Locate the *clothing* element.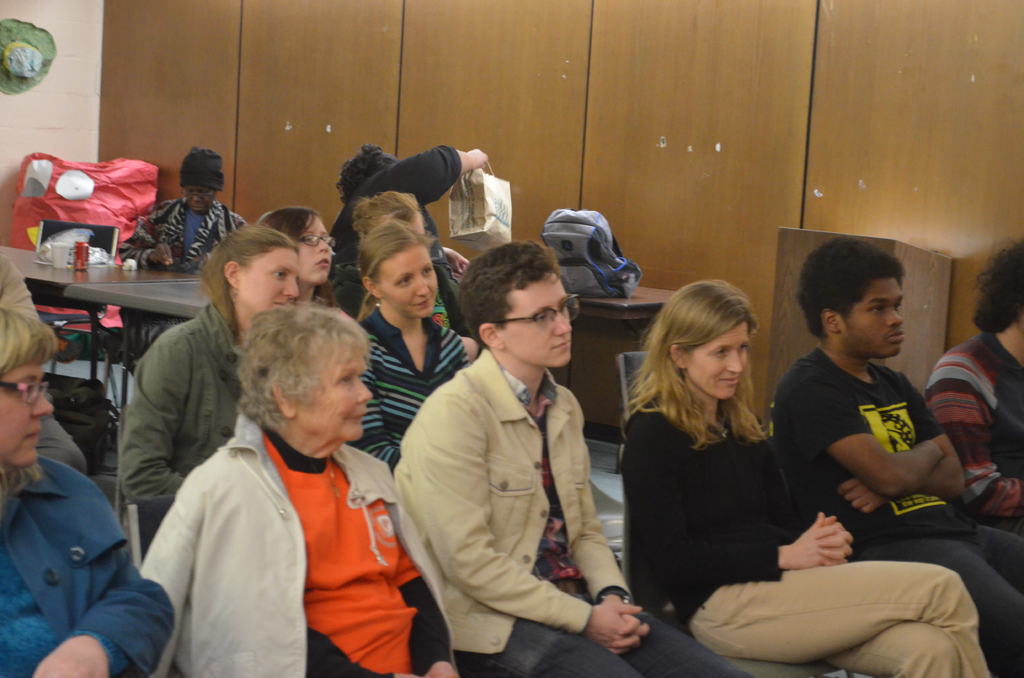
Element bbox: crop(933, 335, 1023, 517).
